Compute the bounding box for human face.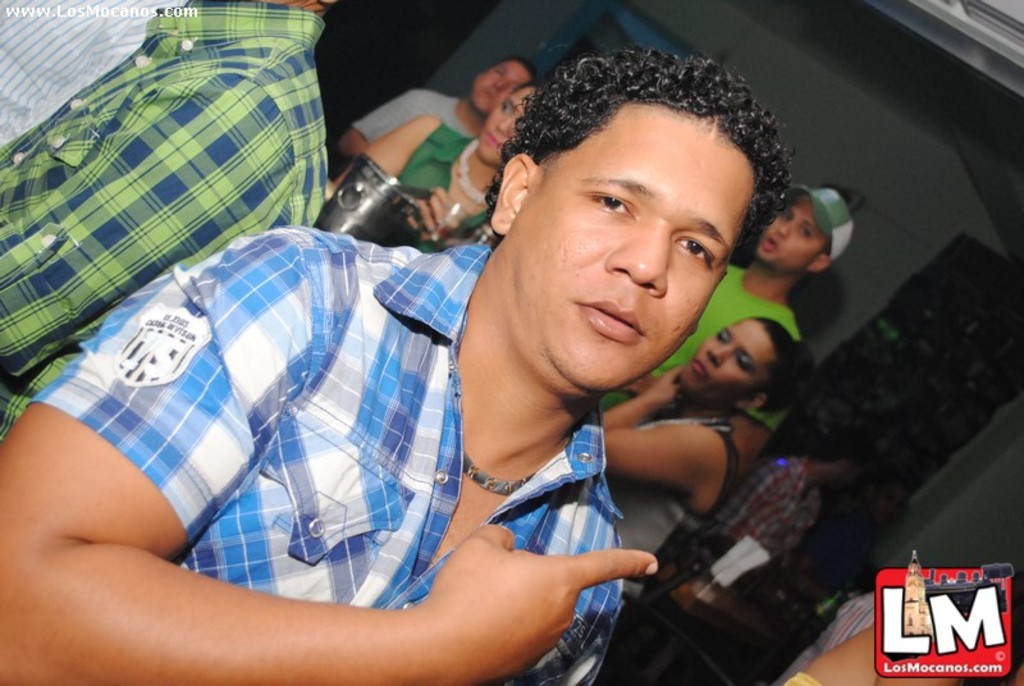
rect(503, 108, 756, 392).
